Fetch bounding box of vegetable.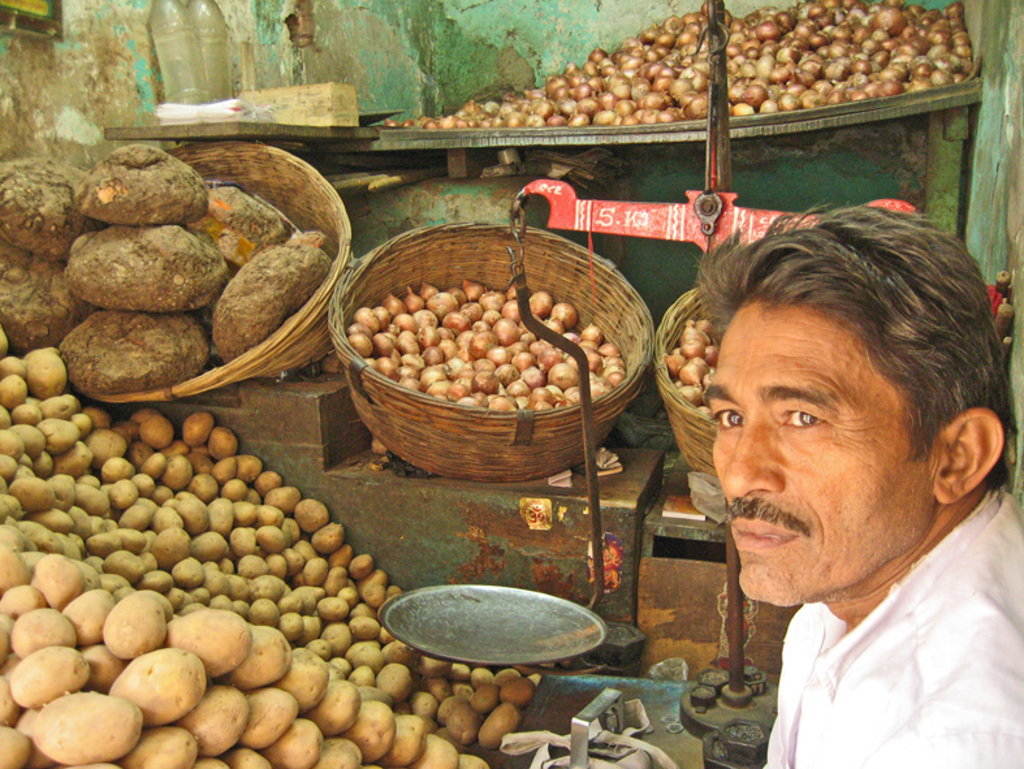
Bbox: <box>0,584,42,613</box>.
